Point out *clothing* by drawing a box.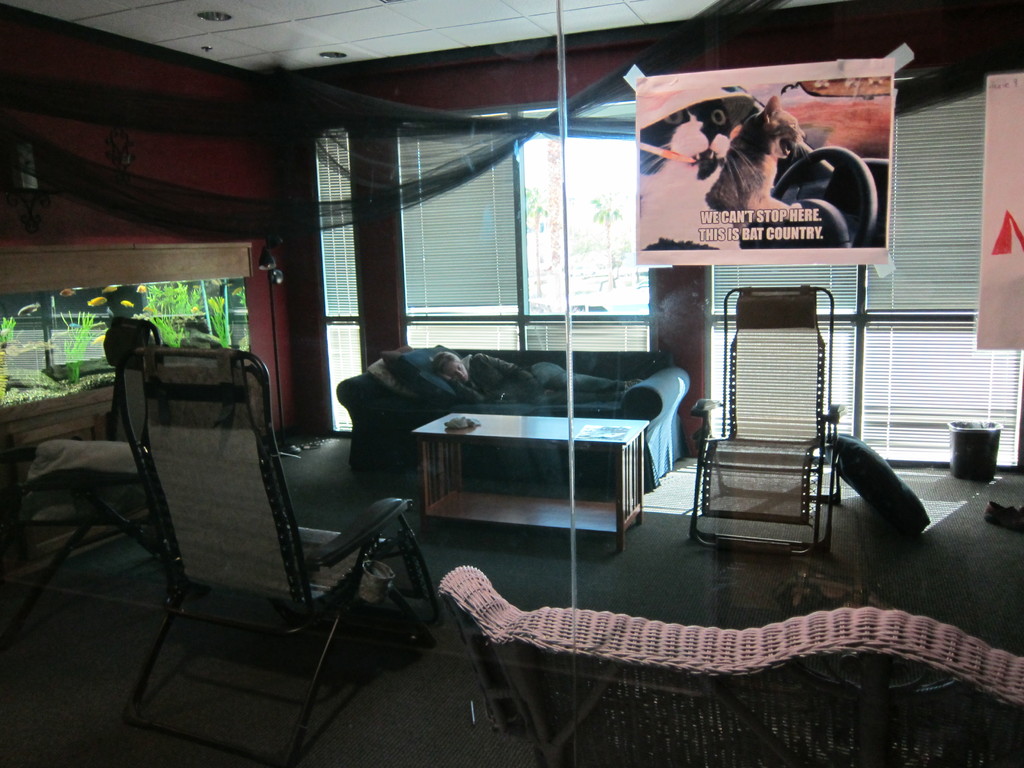
[446, 355, 626, 403].
